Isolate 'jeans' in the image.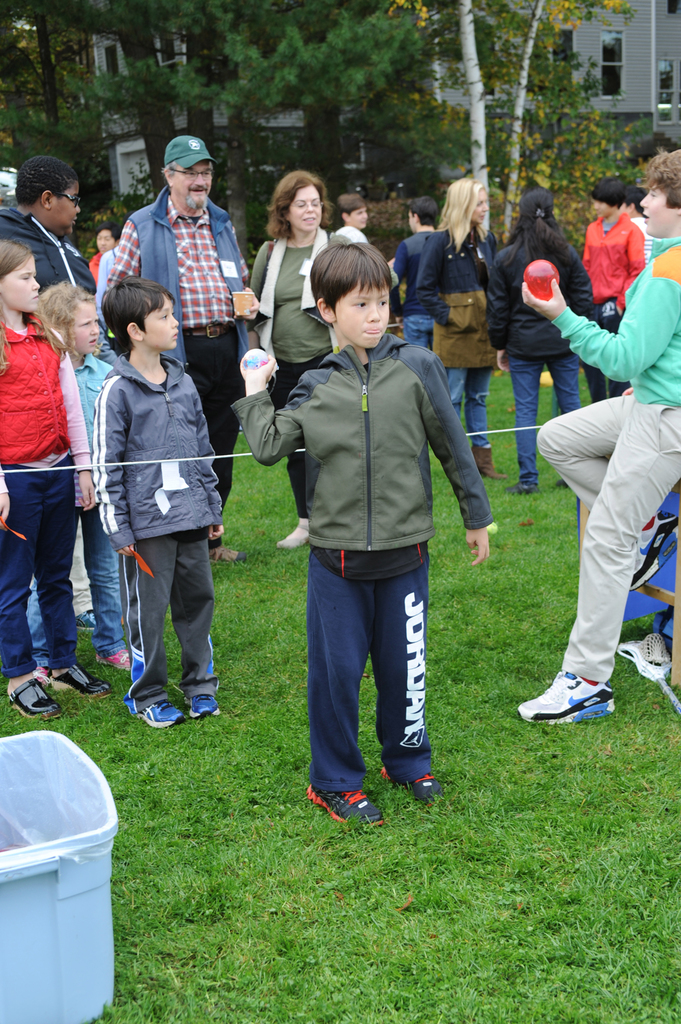
Isolated region: detection(439, 362, 494, 448).
